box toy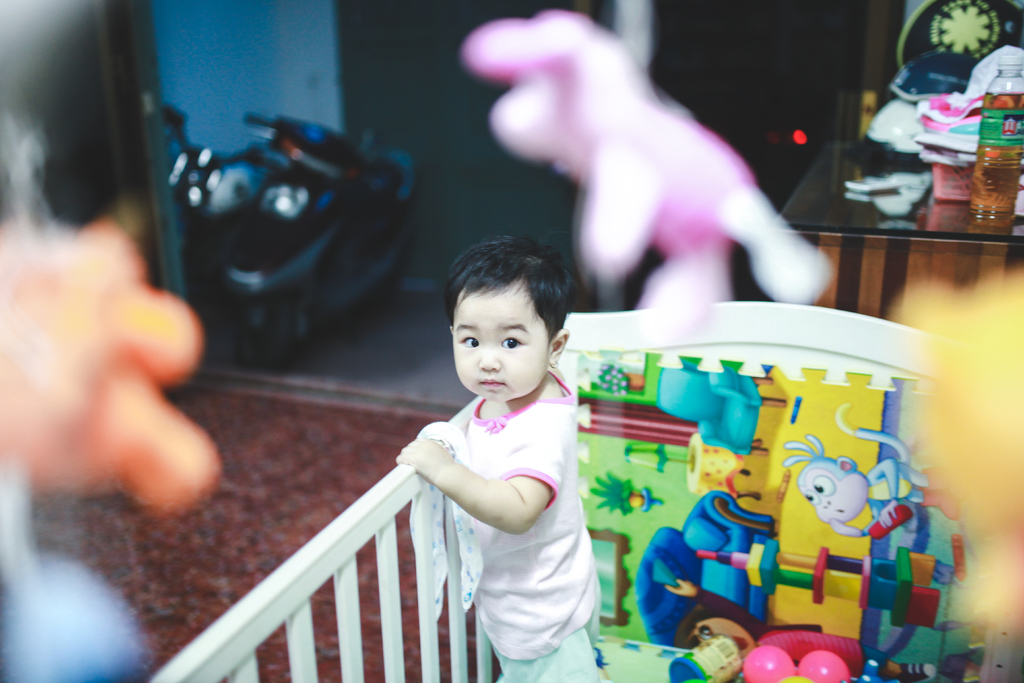
[655, 366, 785, 454]
